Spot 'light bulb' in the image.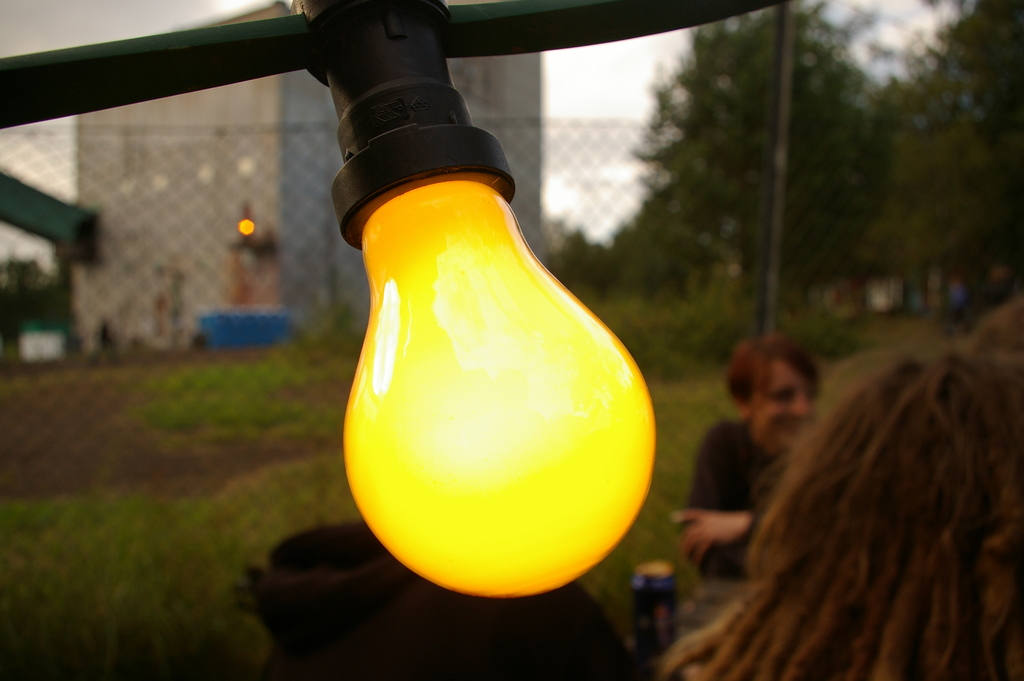
'light bulb' found at <region>344, 179, 661, 600</region>.
